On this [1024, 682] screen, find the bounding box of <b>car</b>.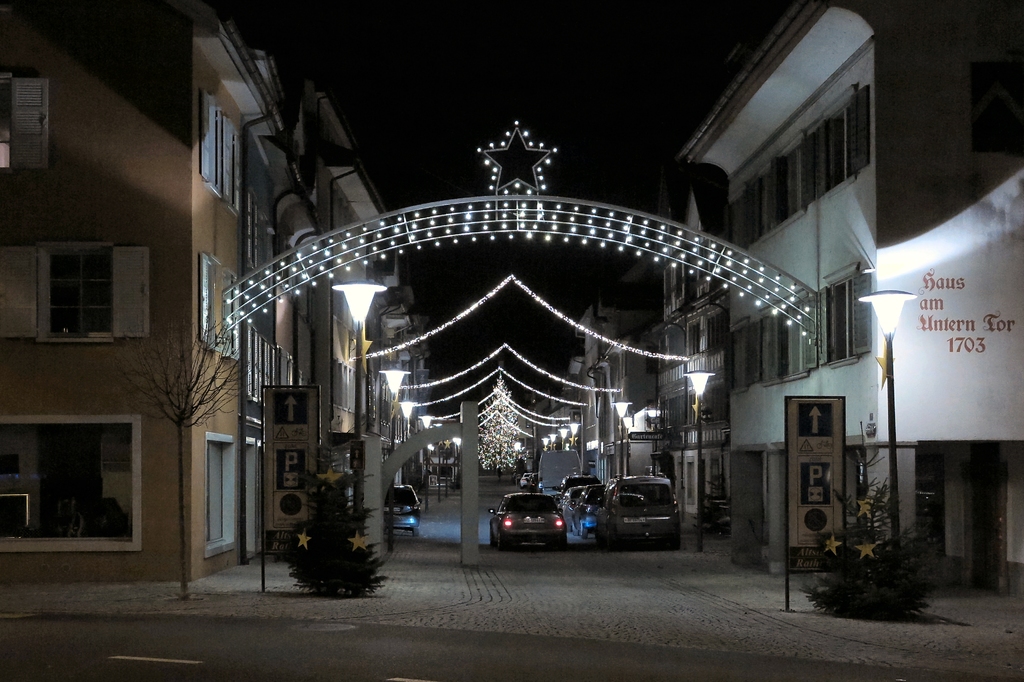
Bounding box: 575,488,602,542.
